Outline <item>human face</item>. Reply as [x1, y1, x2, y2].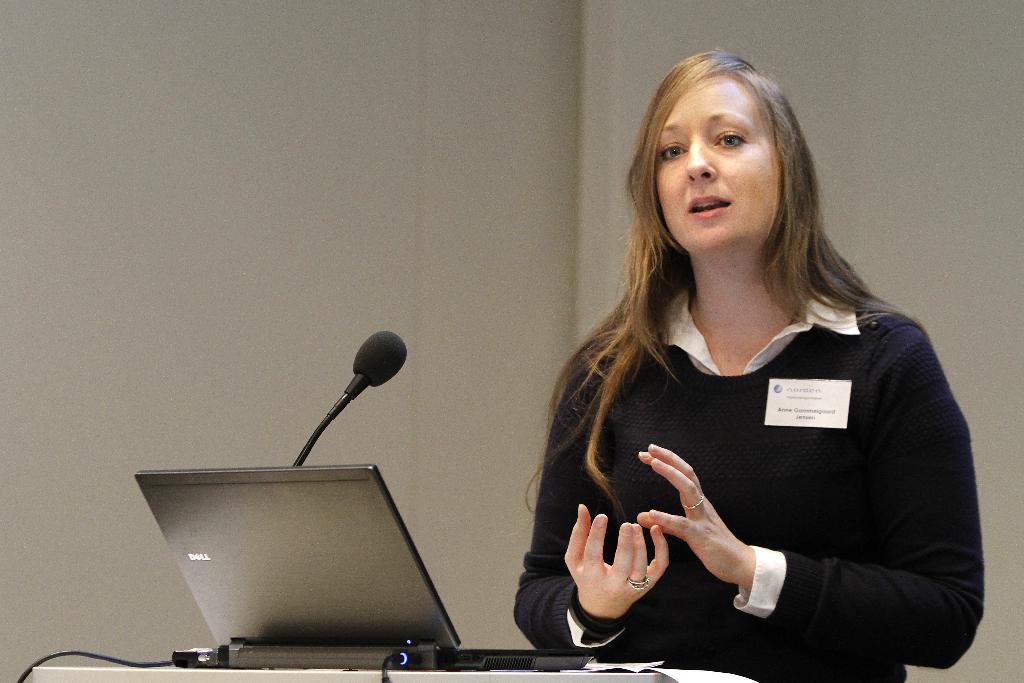
[656, 76, 782, 251].
